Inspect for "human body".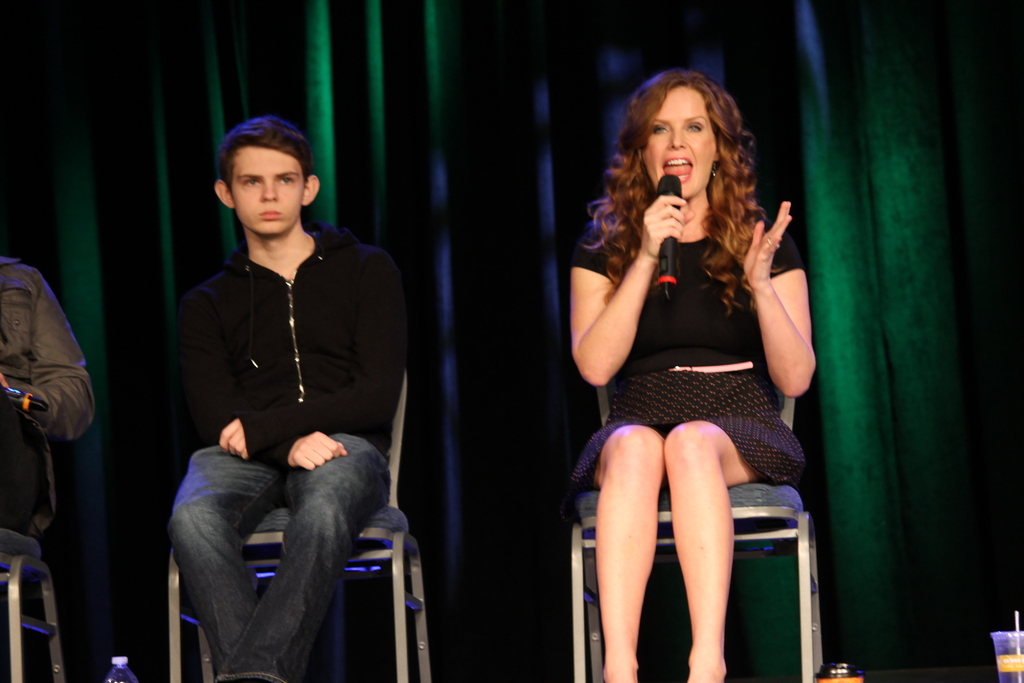
Inspection: {"left": 550, "top": 108, "right": 832, "bottom": 682}.
